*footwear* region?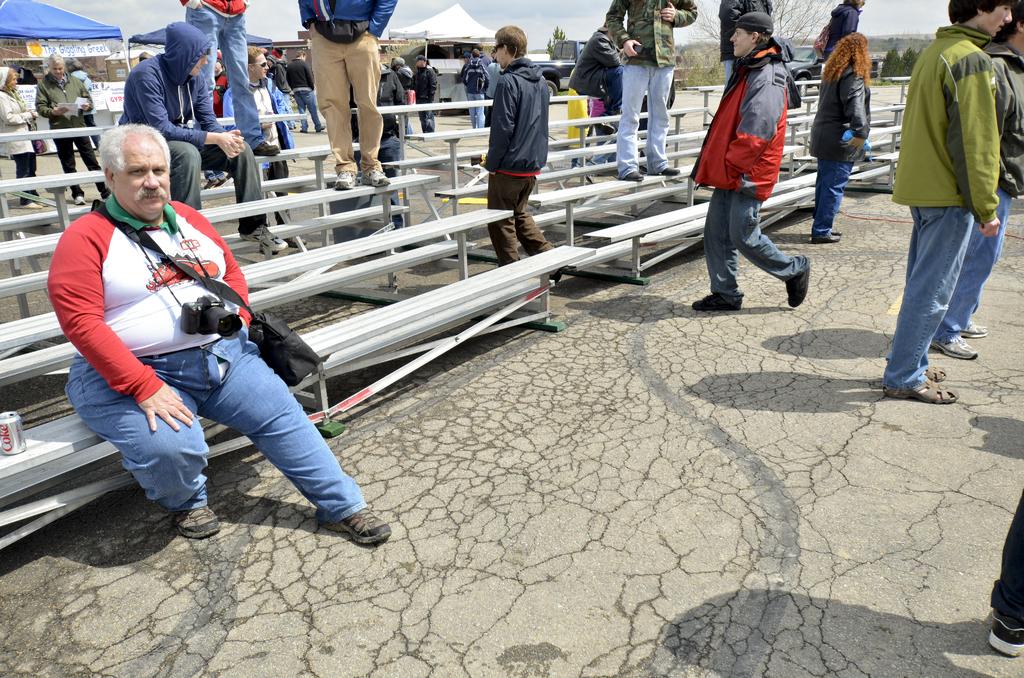
<region>787, 254, 816, 307</region>
